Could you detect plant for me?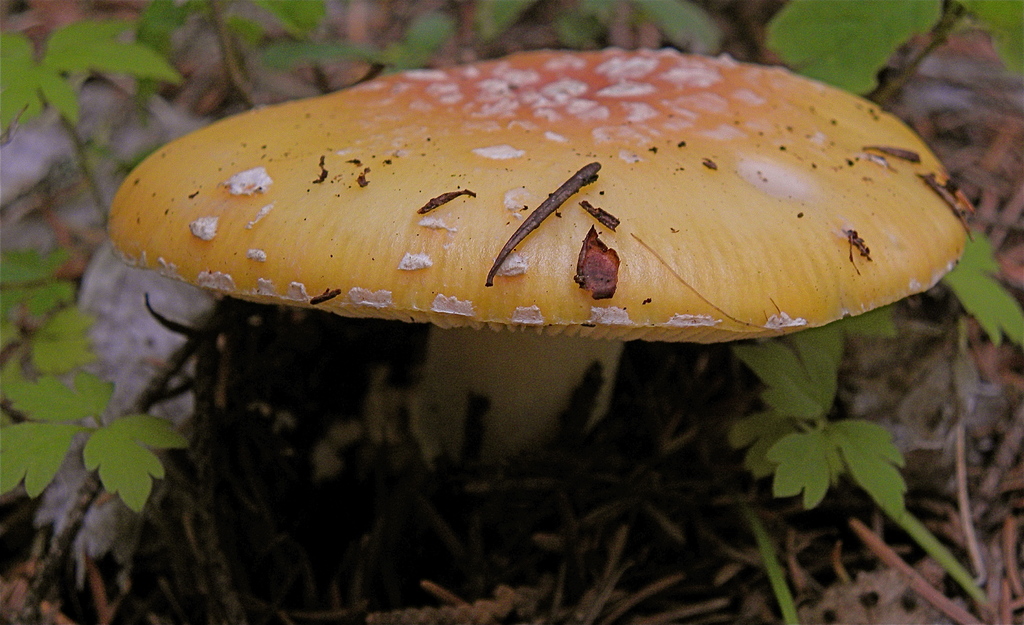
Detection result: rect(767, 0, 1023, 97).
